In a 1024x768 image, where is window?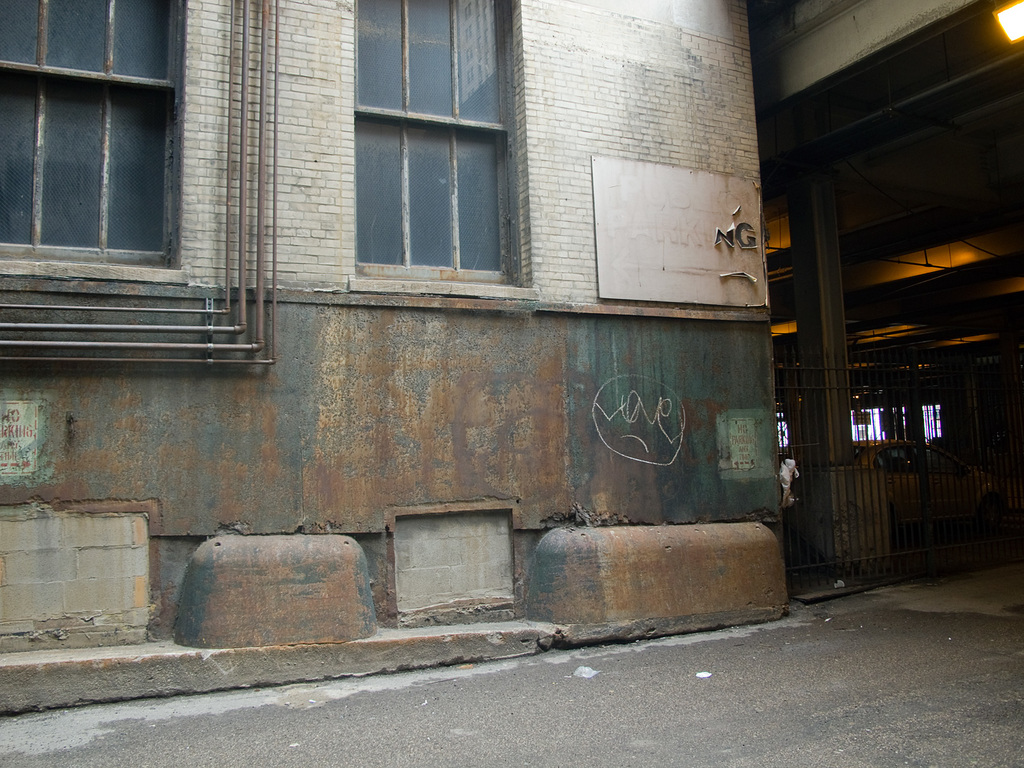
l=0, t=0, r=179, b=273.
